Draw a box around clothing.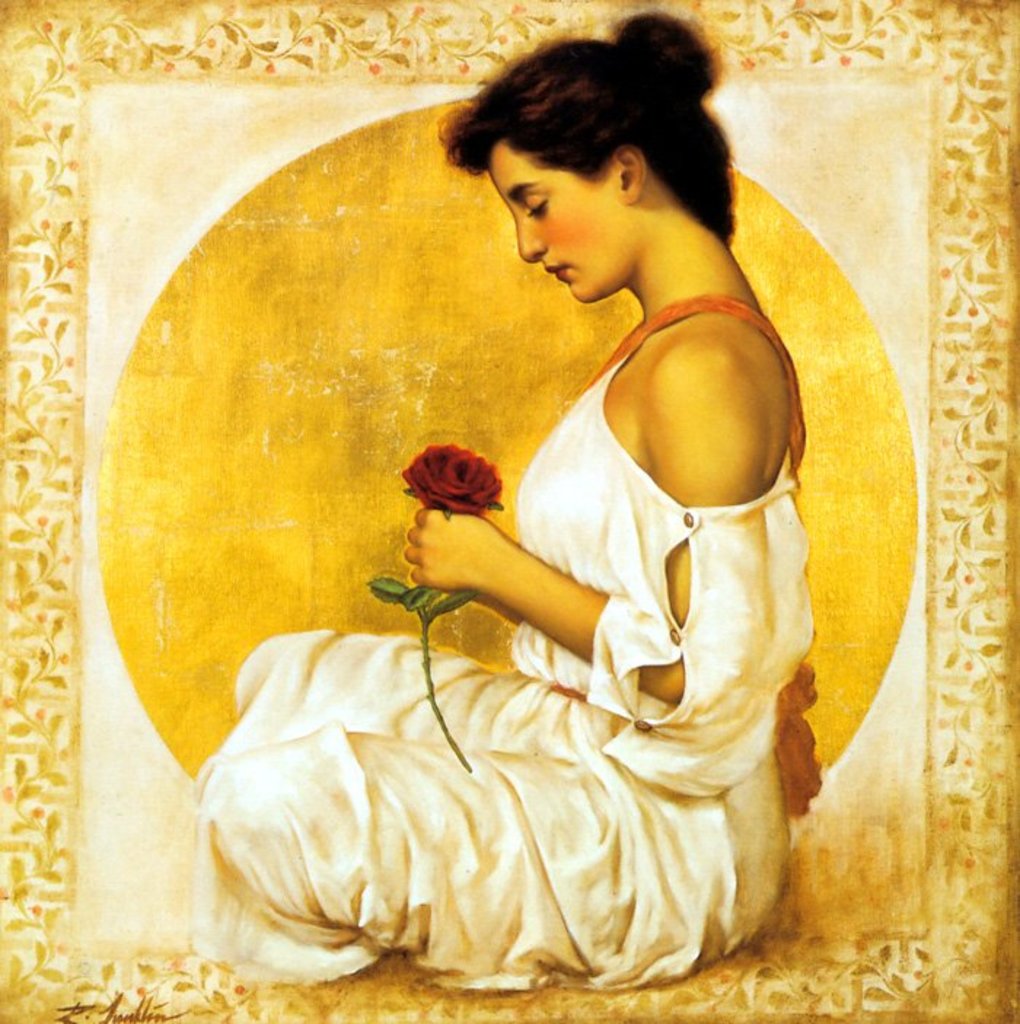
box(312, 278, 820, 937).
